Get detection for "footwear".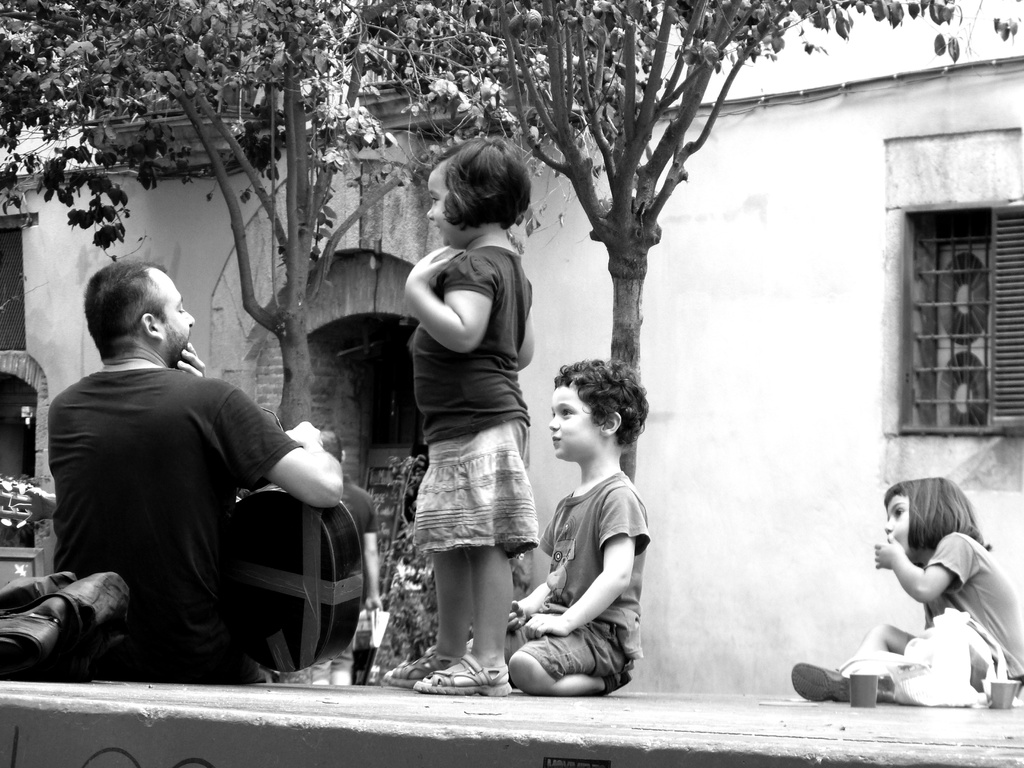
Detection: bbox=[383, 643, 449, 689].
